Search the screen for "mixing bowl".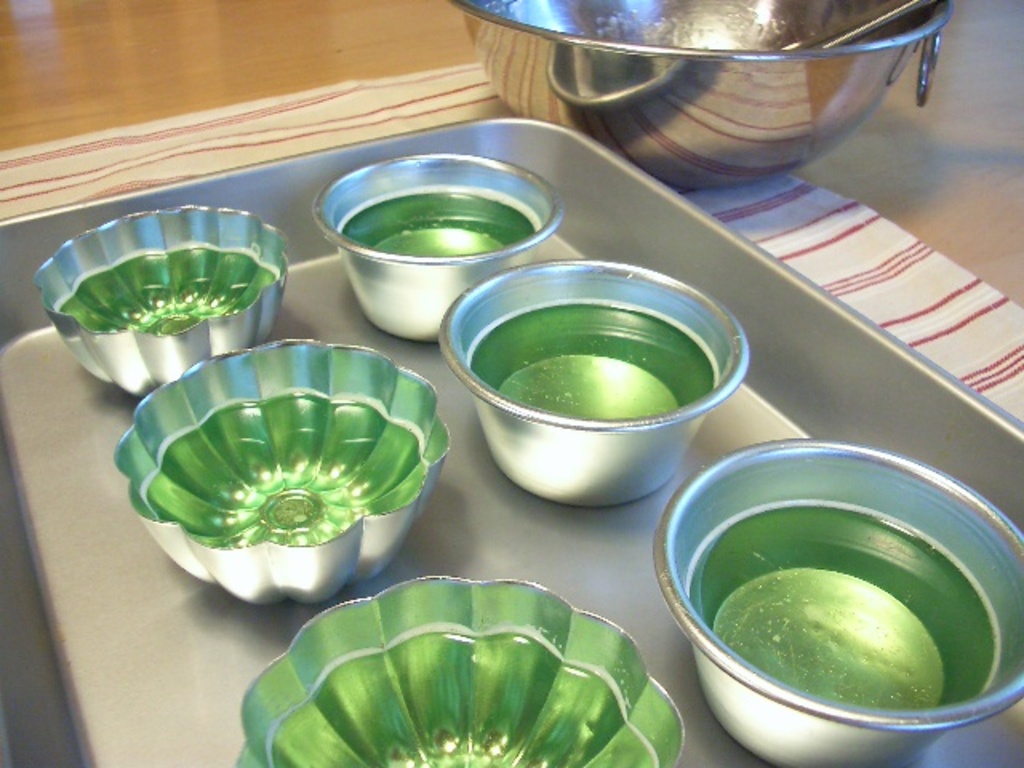
Found at bbox=[237, 578, 686, 766].
